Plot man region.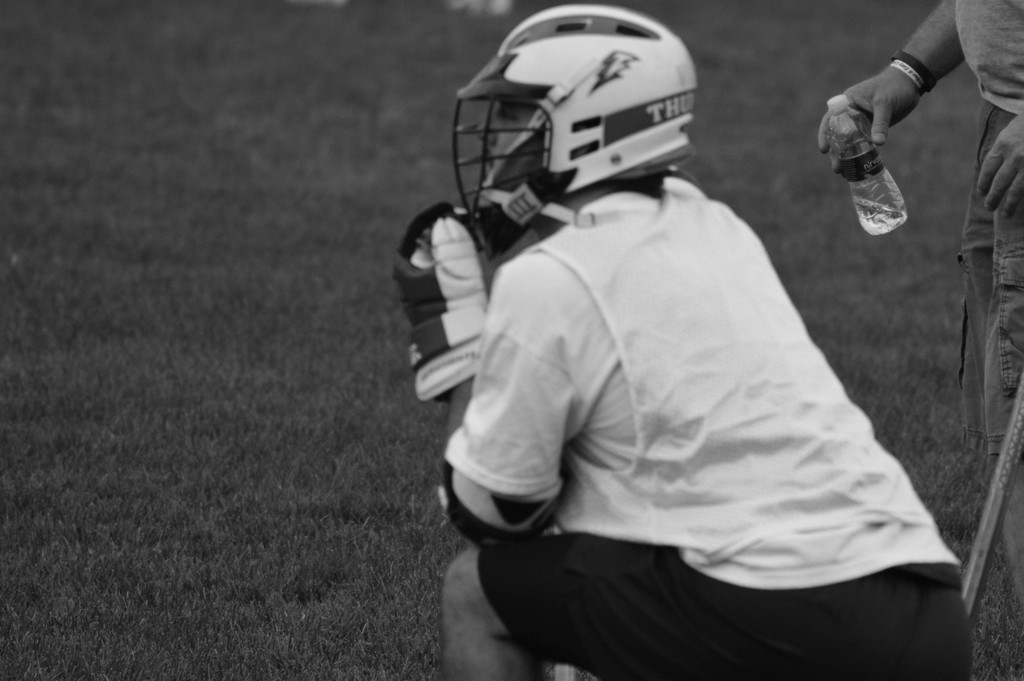
Plotted at 396, 3, 974, 680.
